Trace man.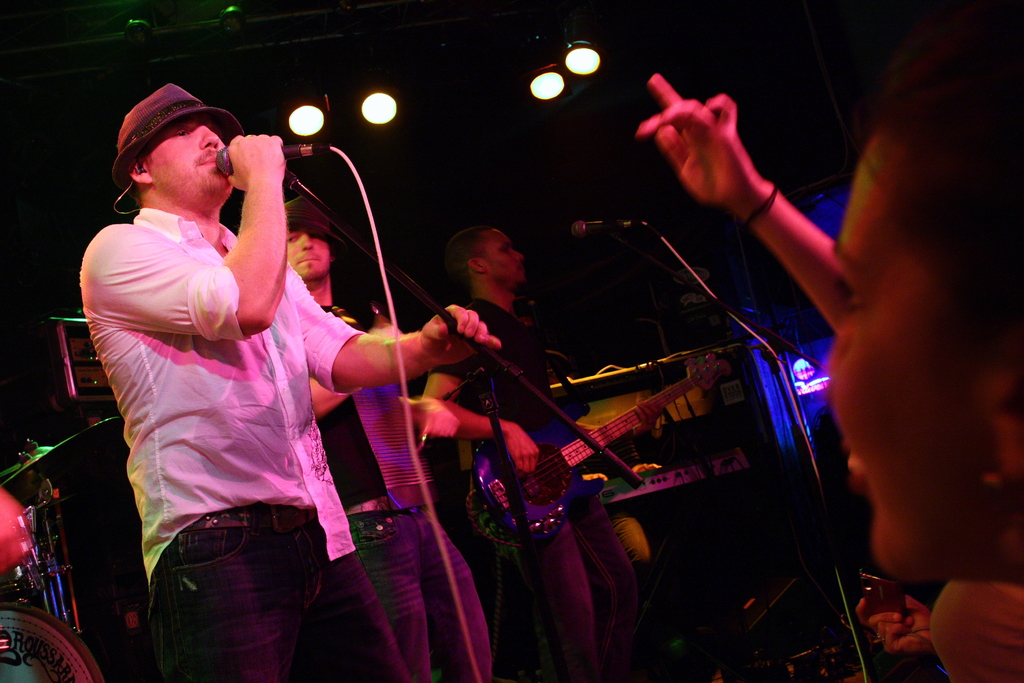
Traced to pyautogui.locateOnScreen(71, 73, 385, 682).
